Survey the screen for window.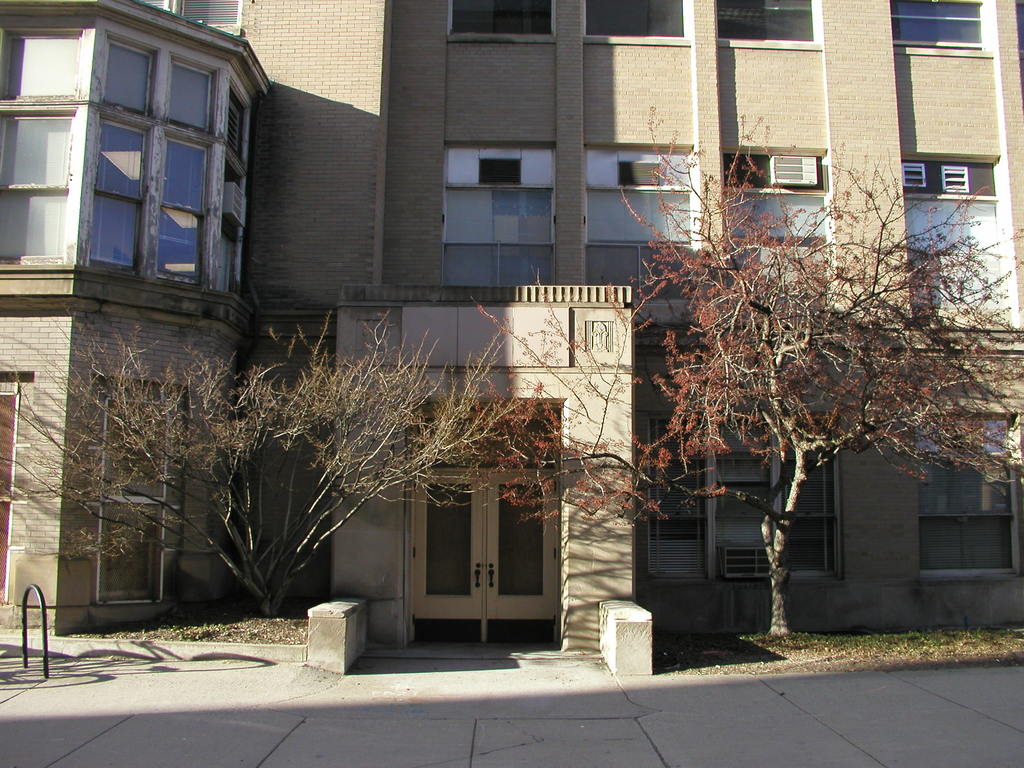
Survey found: region(582, 147, 698, 300).
